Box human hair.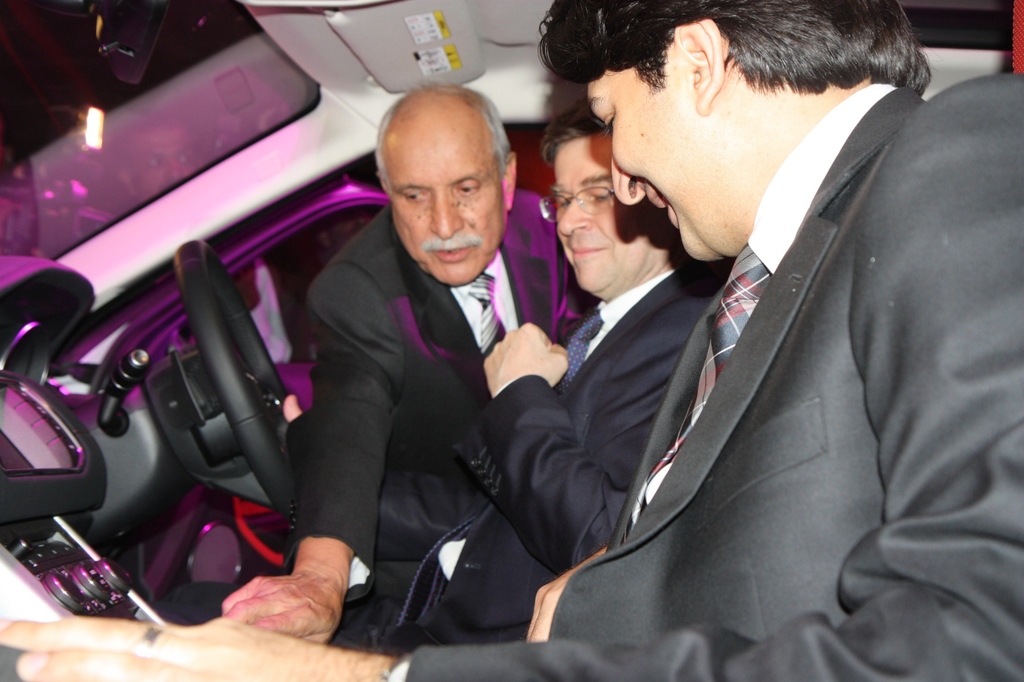
<region>567, 1, 867, 125</region>.
